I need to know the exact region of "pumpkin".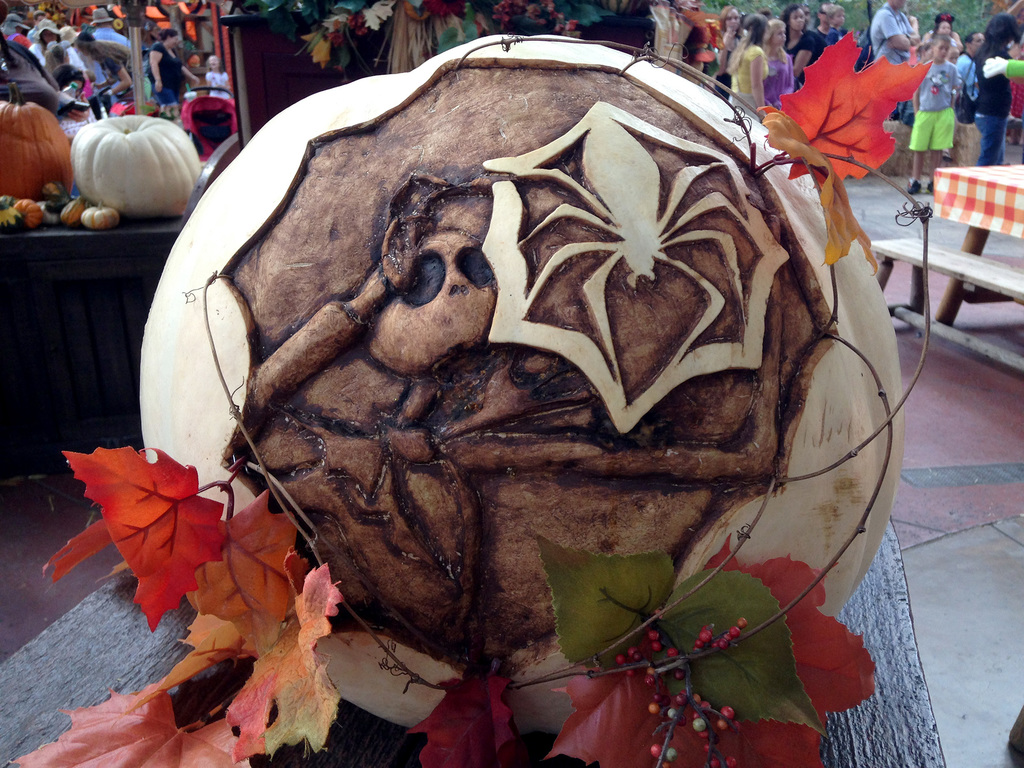
Region: (0,78,76,209).
